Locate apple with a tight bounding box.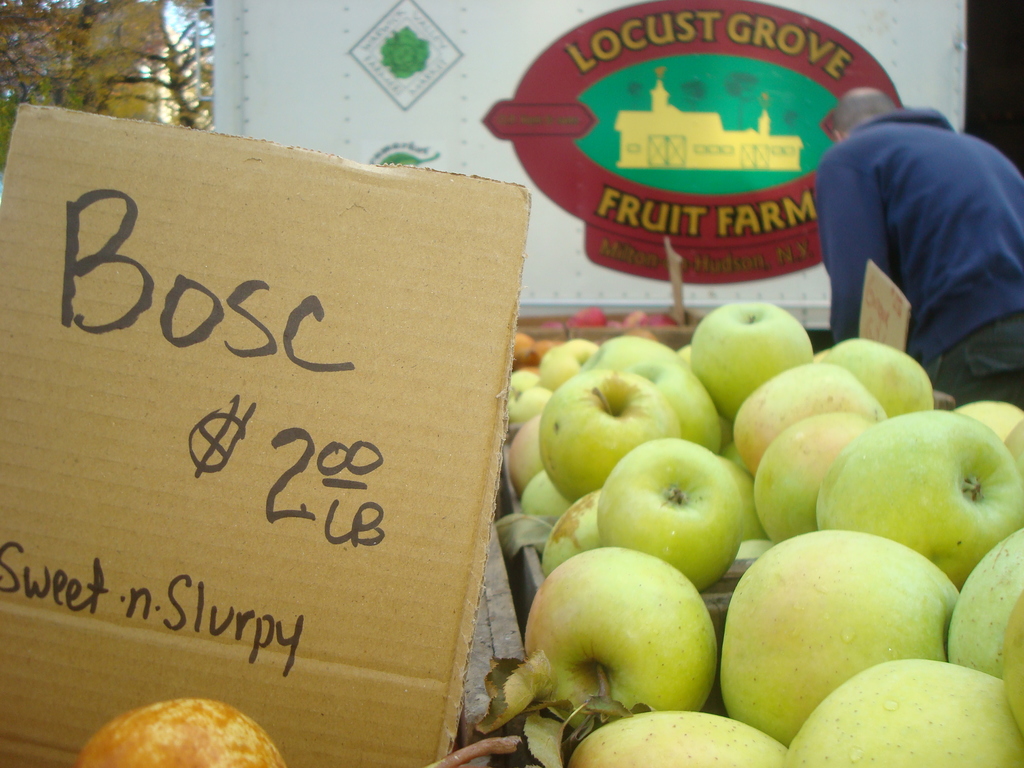
x1=523 y1=545 x2=718 y2=733.
